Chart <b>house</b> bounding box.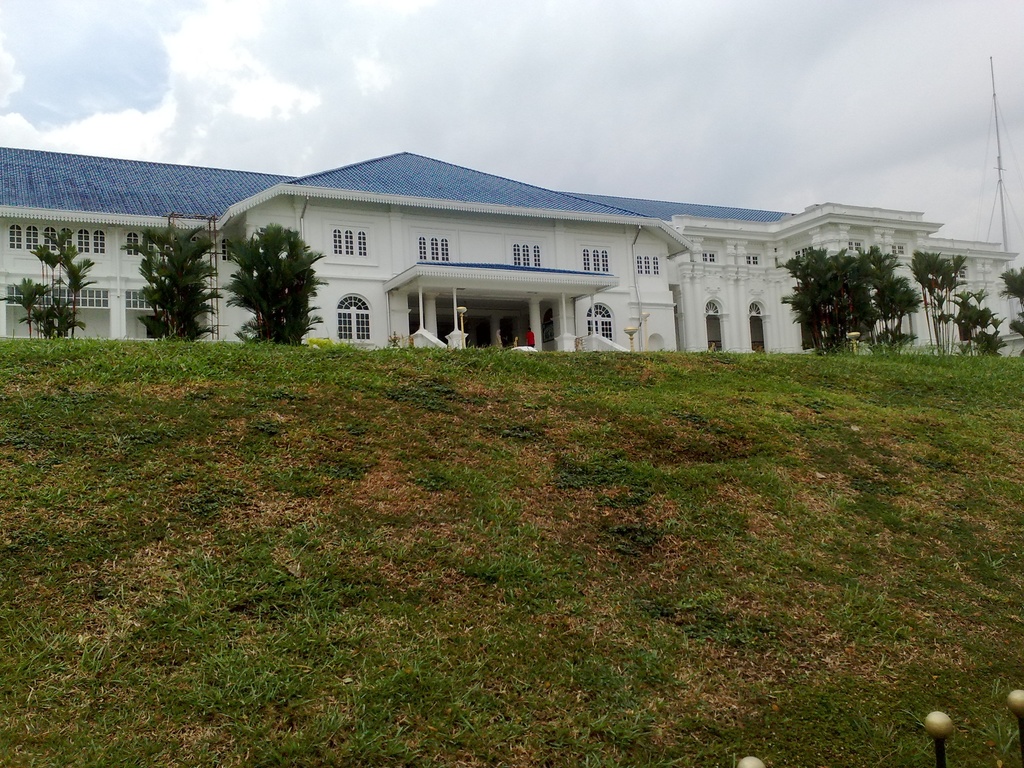
Charted: 0,148,1019,362.
